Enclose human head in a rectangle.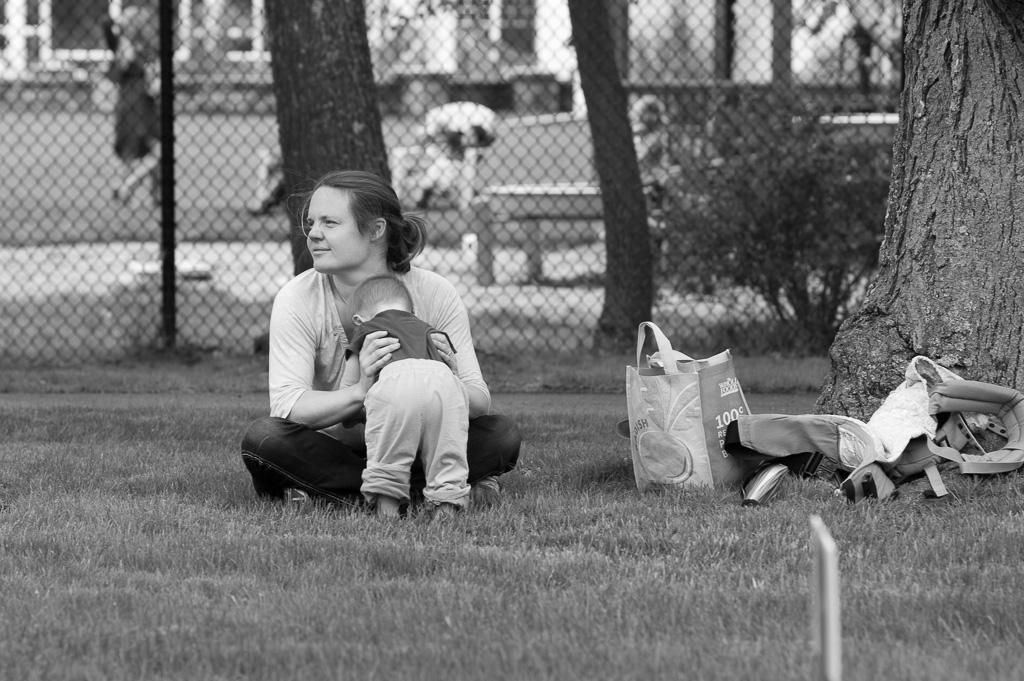
rect(301, 176, 404, 268).
